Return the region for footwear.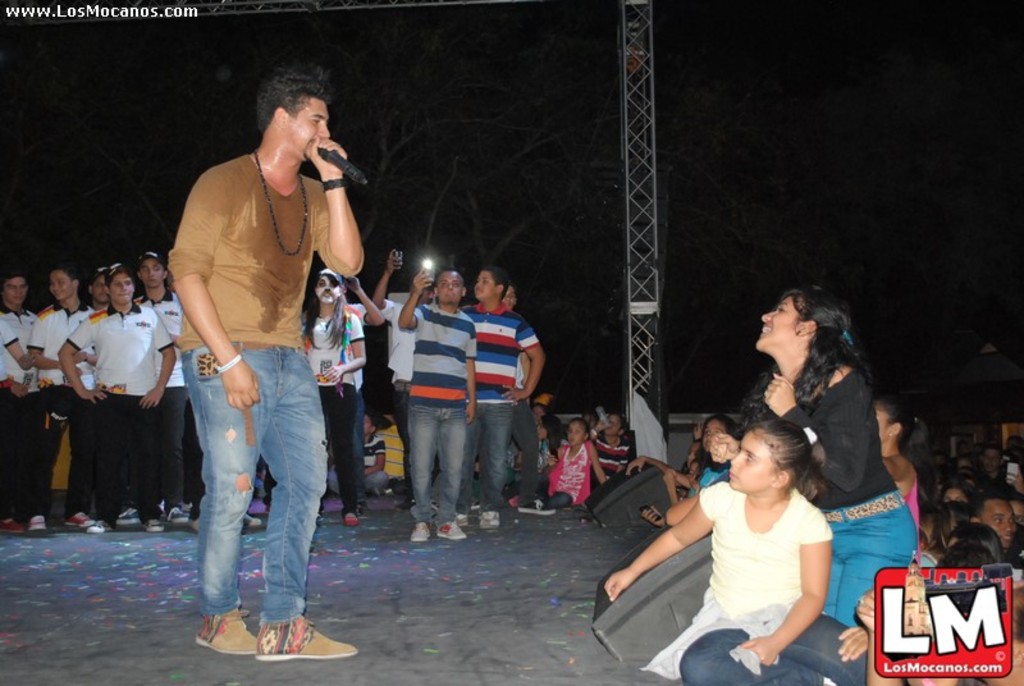
{"left": 476, "top": 511, "right": 500, "bottom": 531}.
